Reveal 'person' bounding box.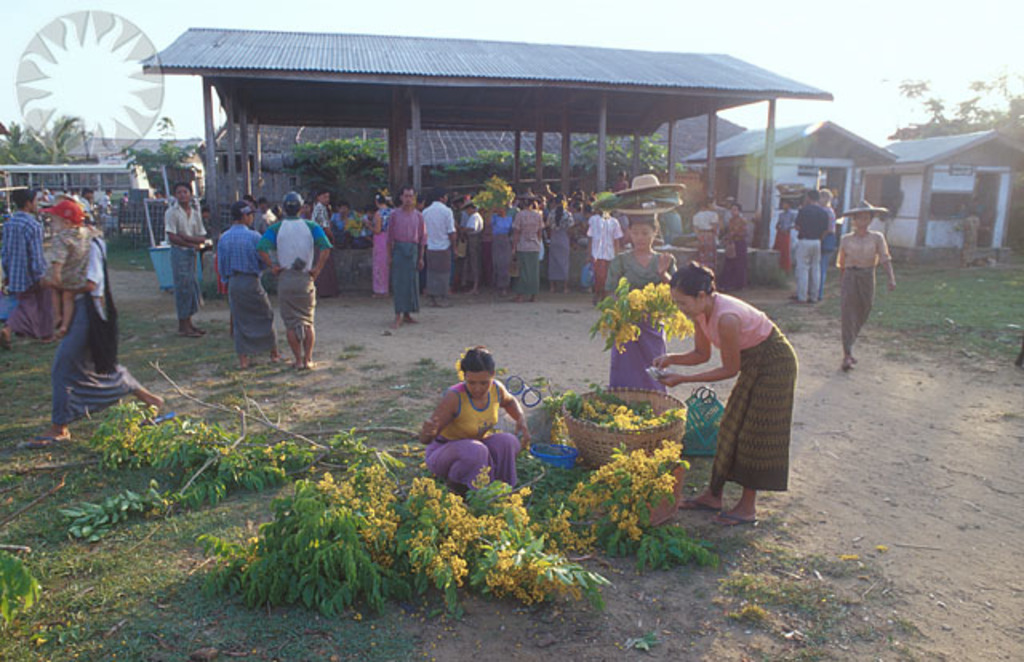
Revealed: (x1=794, y1=189, x2=835, y2=305).
